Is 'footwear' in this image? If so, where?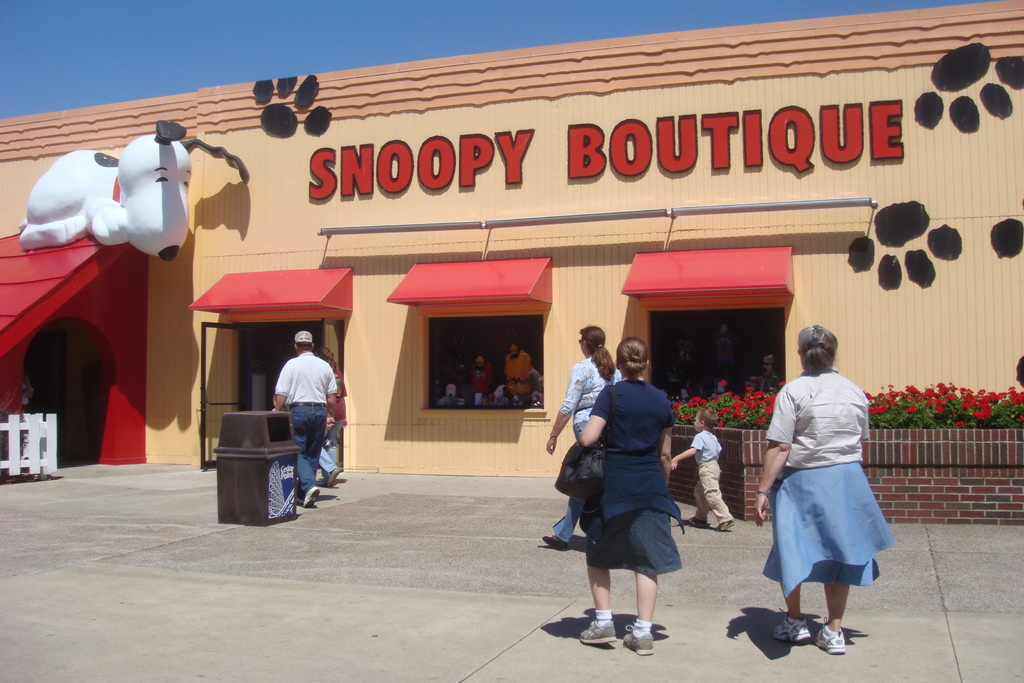
Yes, at [x1=681, y1=516, x2=707, y2=526].
